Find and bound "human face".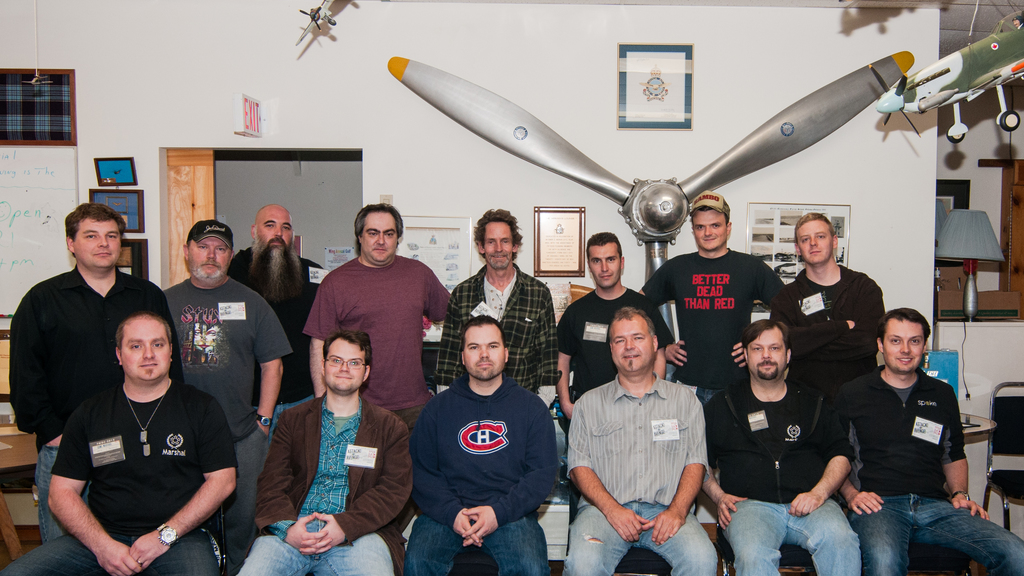
Bound: [122, 318, 177, 386].
